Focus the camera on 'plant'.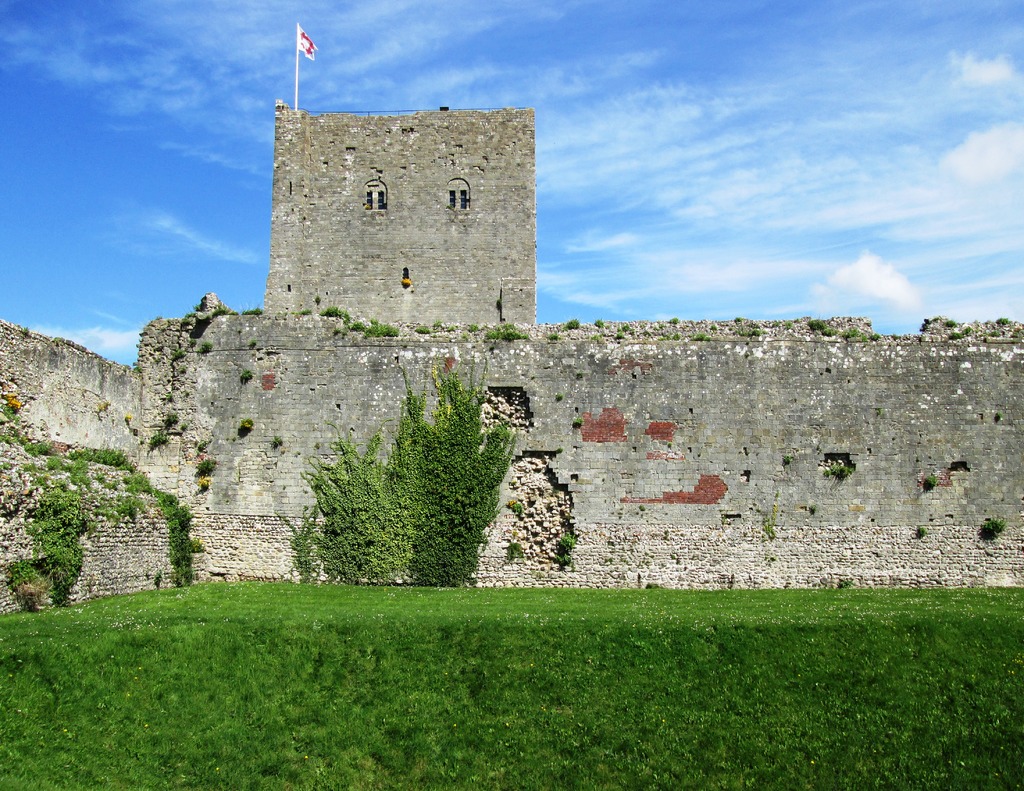
Focus region: locate(545, 333, 562, 339).
